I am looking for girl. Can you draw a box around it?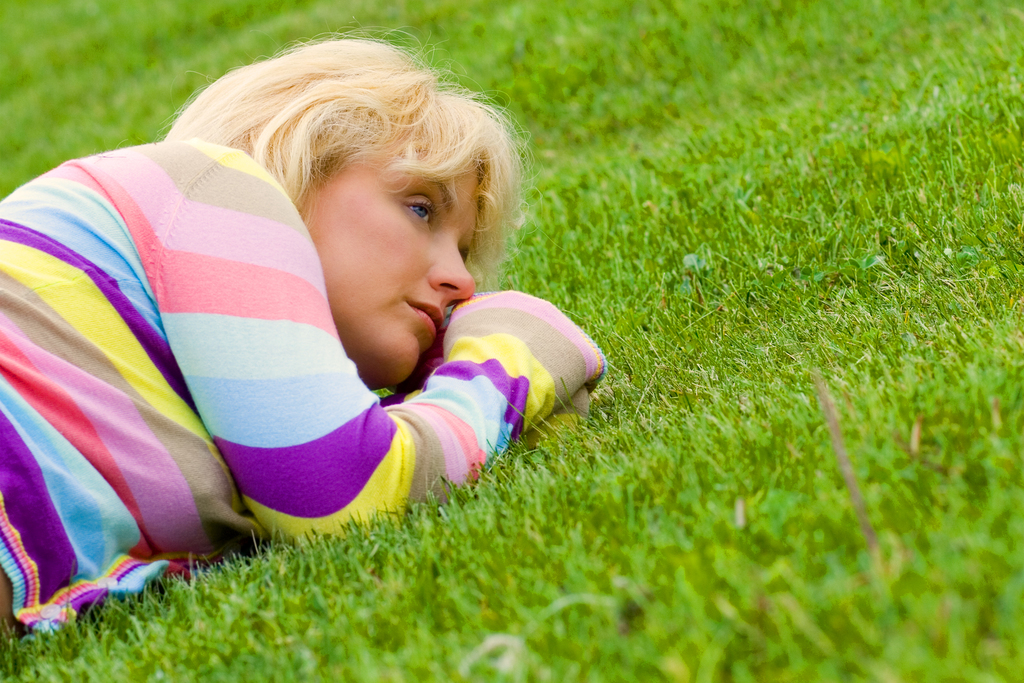
Sure, the bounding box is [0, 17, 612, 629].
